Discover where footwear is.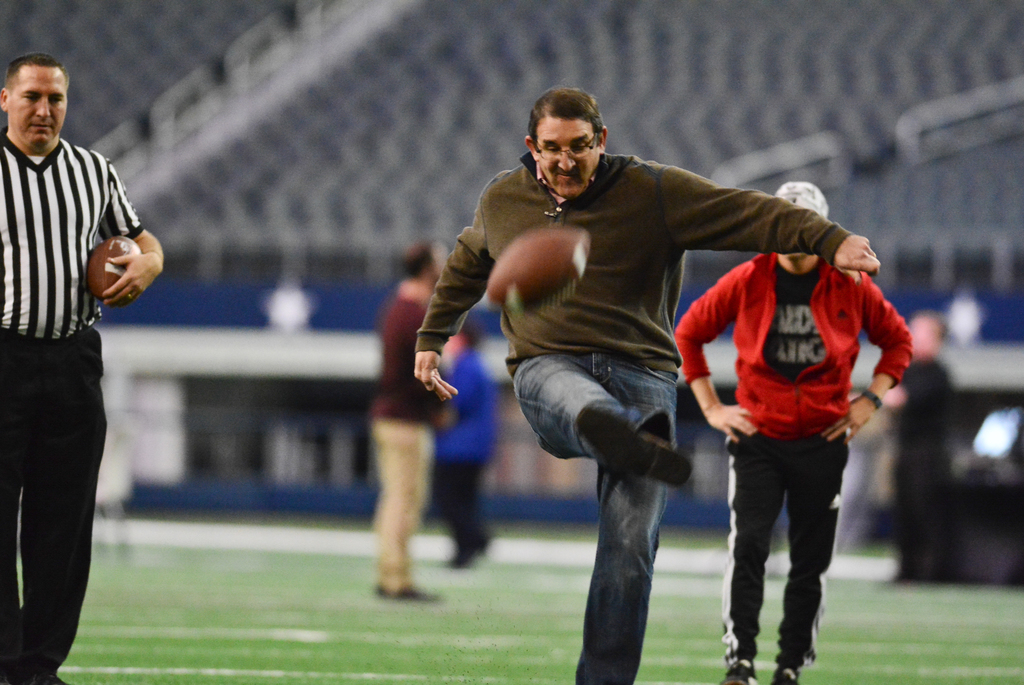
Discovered at box=[573, 405, 698, 499].
